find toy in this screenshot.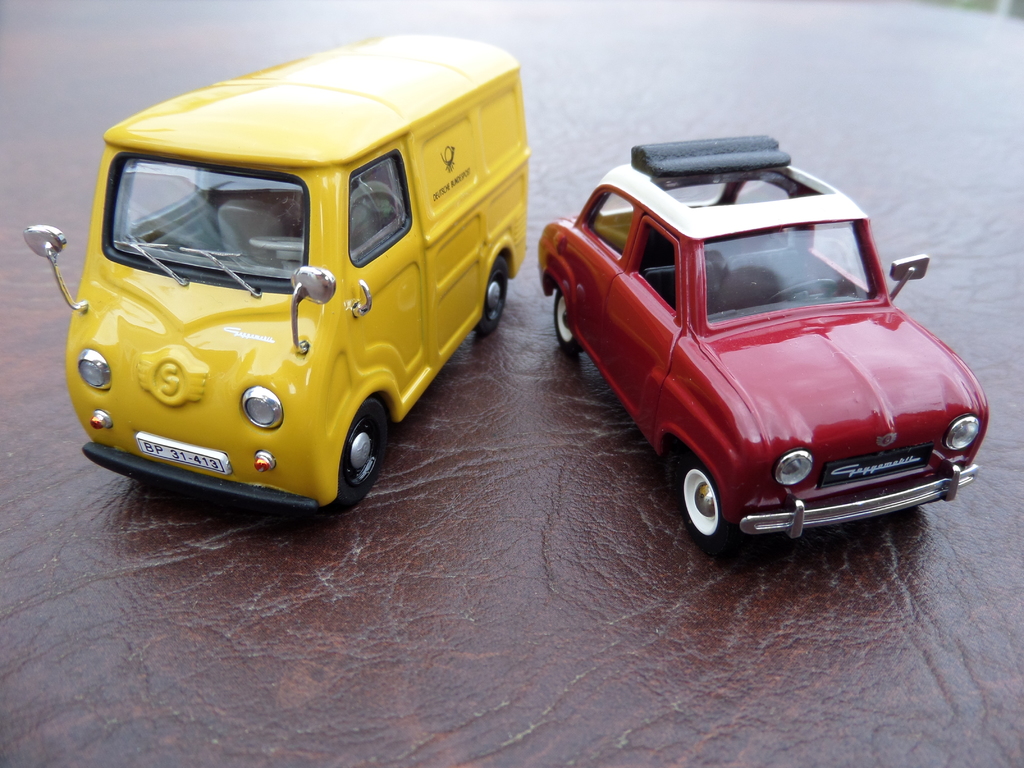
The bounding box for toy is {"x1": 19, "y1": 33, "x2": 526, "y2": 520}.
